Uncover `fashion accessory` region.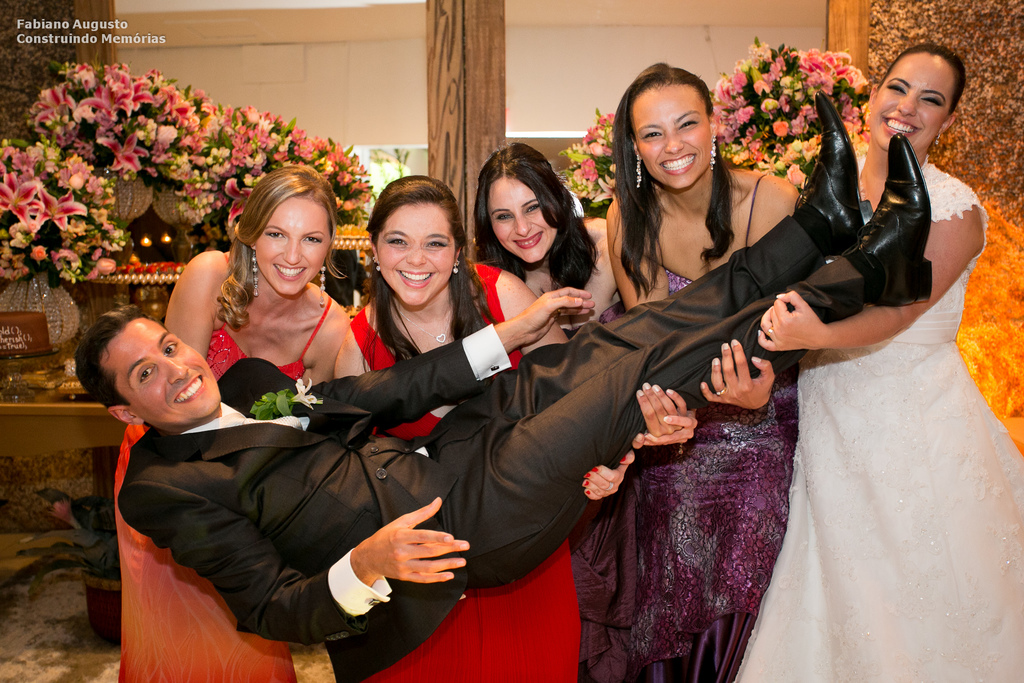
Uncovered: bbox=(319, 263, 325, 306).
